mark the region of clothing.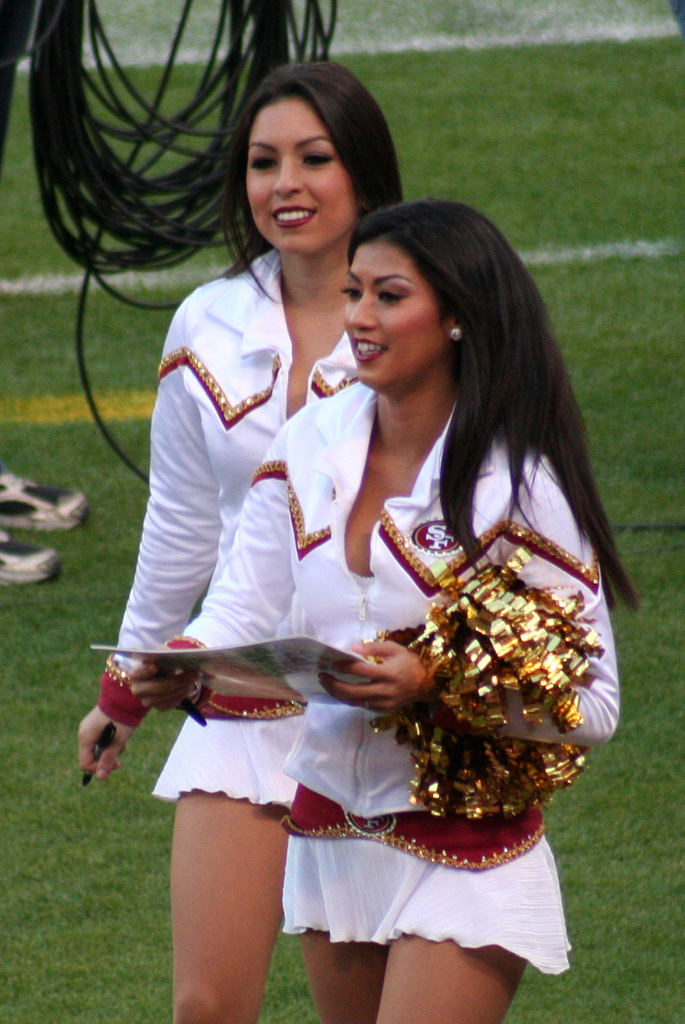
Region: <box>95,246,374,833</box>.
